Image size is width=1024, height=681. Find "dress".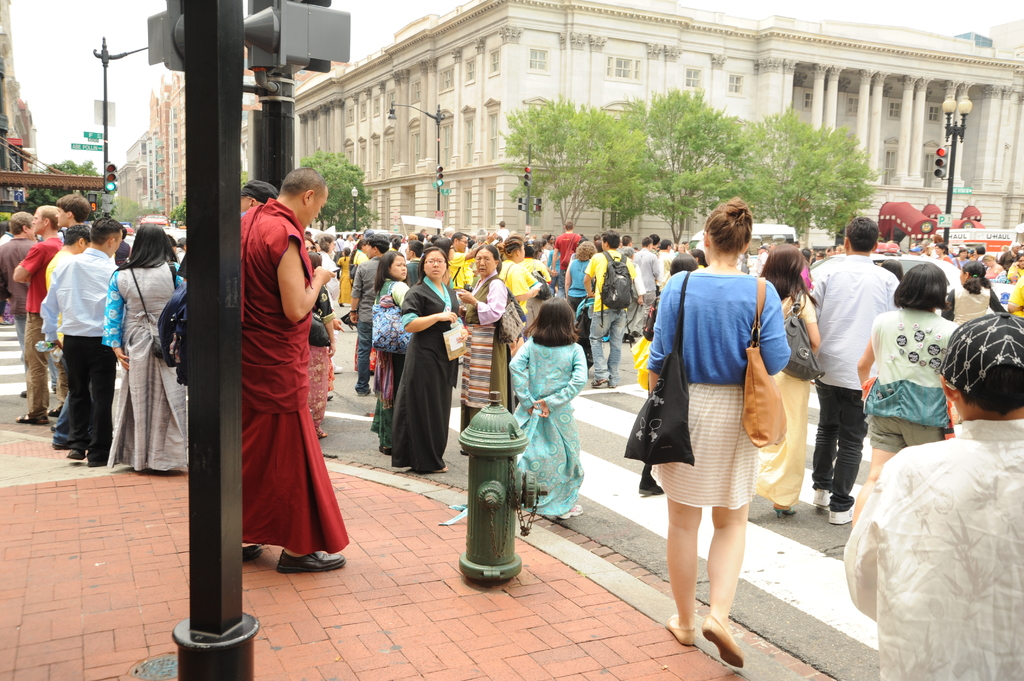
x1=400, y1=277, x2=463, y2=474.
